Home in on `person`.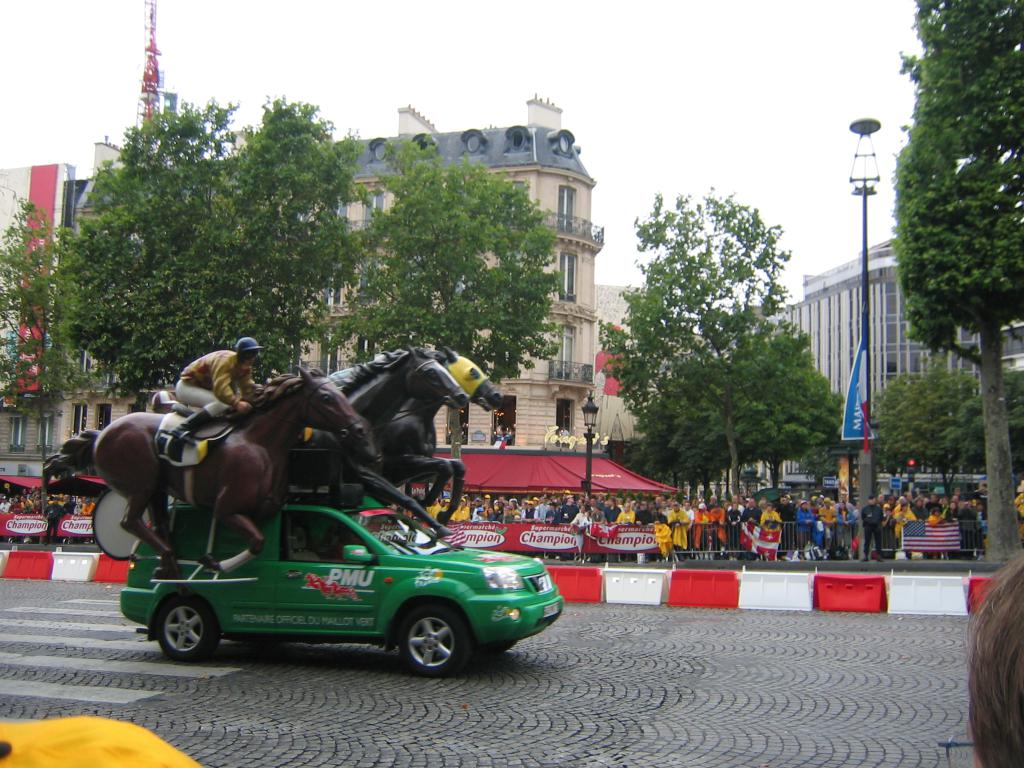
Homed in at bbox=(961, 561, 1023, 764).
